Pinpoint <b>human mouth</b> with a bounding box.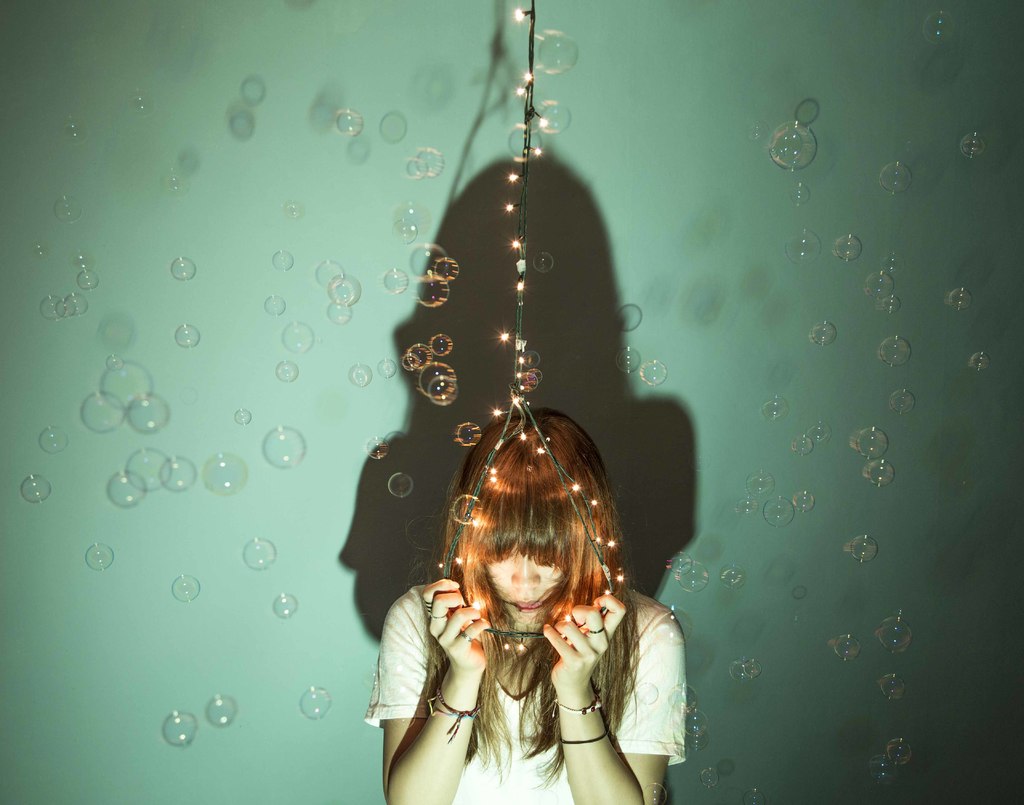
region(505, 594, 550, 621).
